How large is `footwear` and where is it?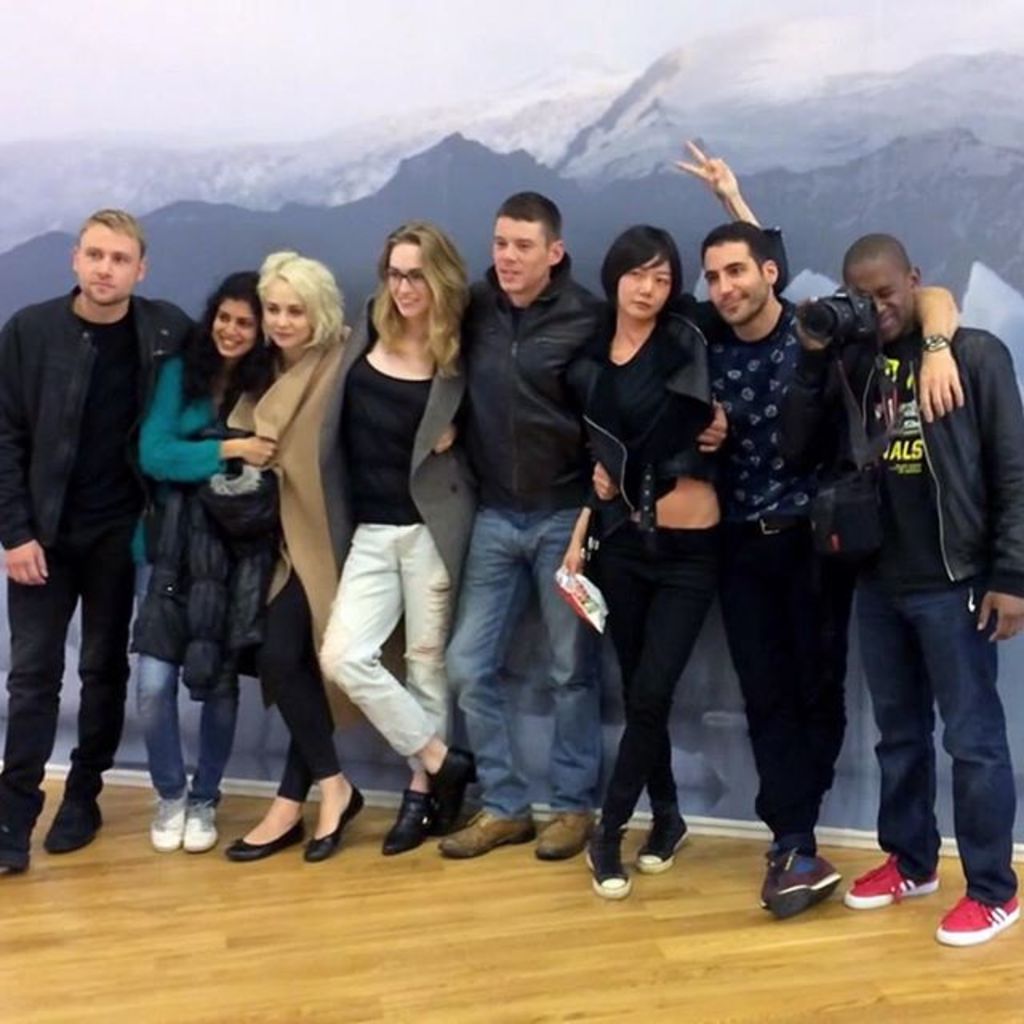
Bounding box: bbox=[758, 843, 798, 904].
